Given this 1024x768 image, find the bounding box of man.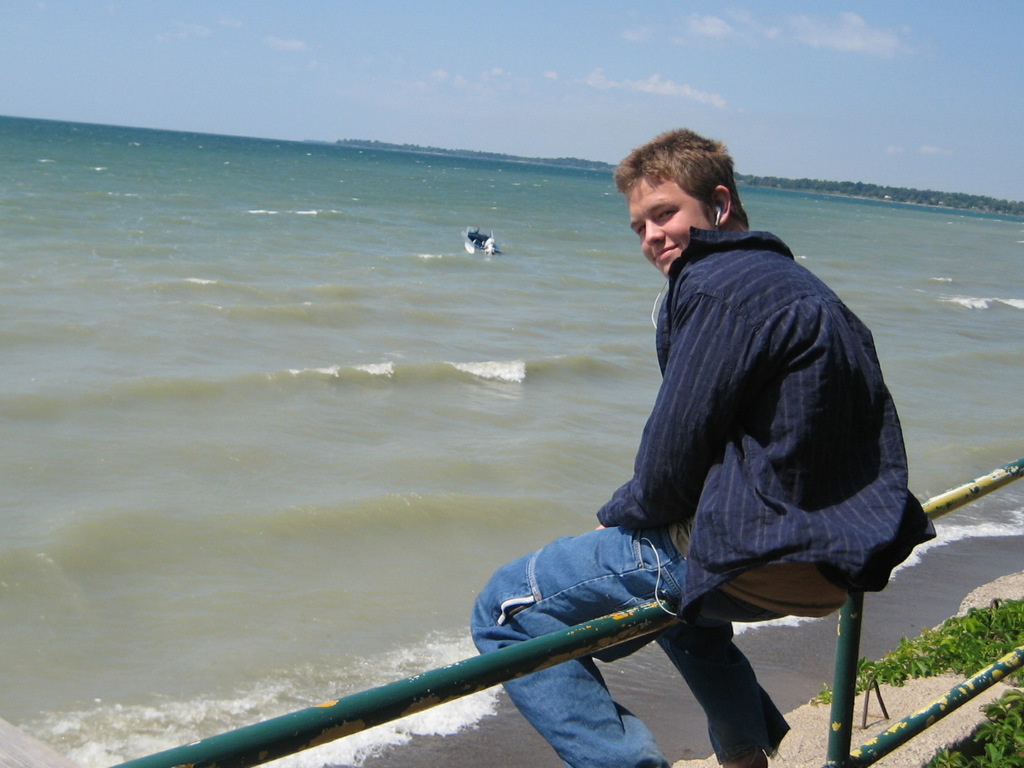
region(281, 134, 916, 748).
